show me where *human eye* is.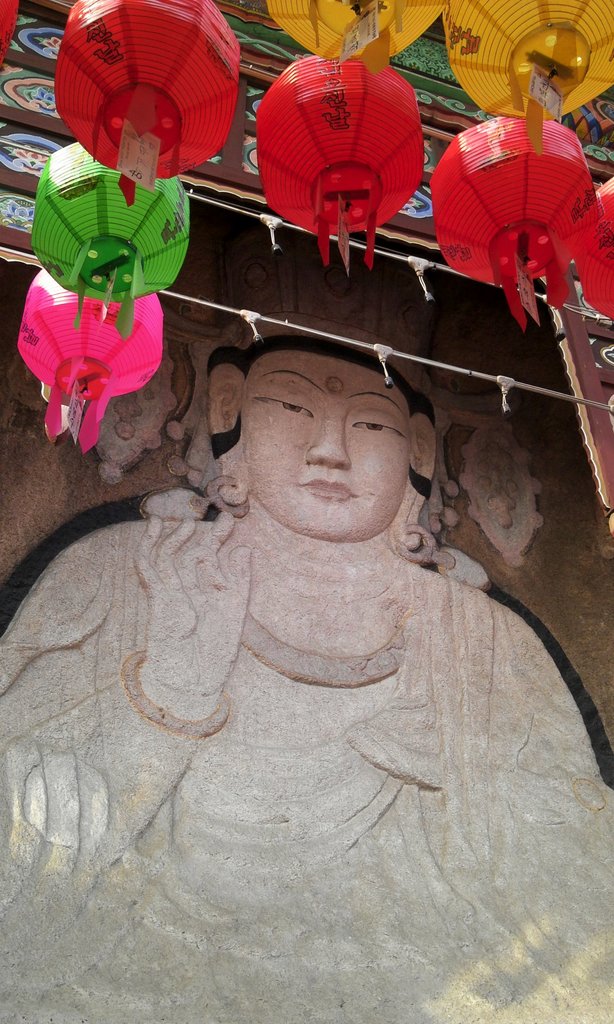
*human eye* is at crop(349, 410, 406, 437).
